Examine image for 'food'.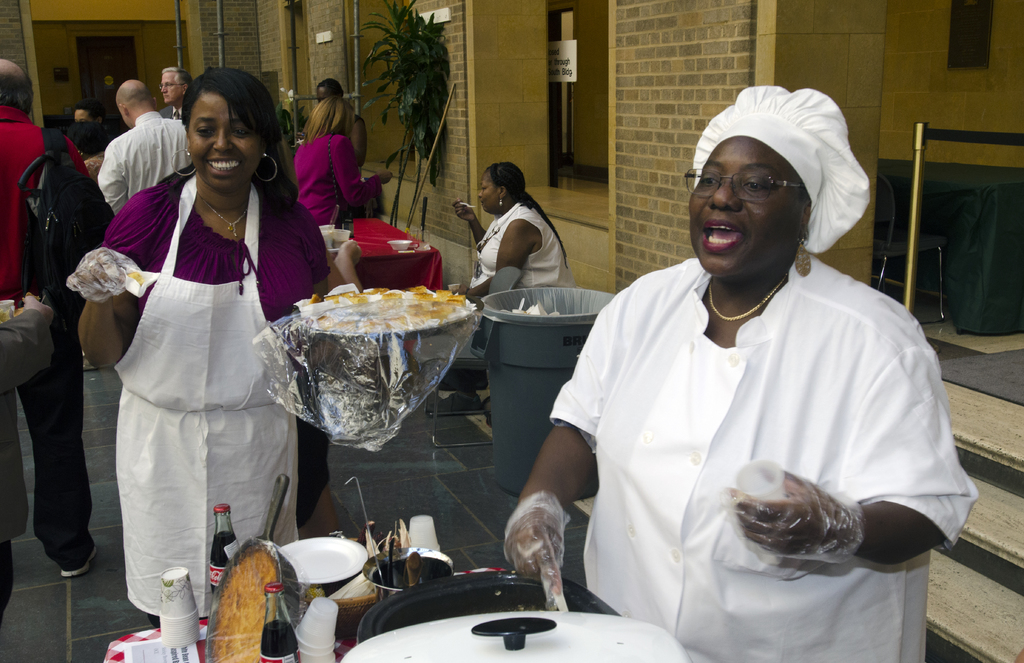
Examination result: 201, 548, 275, 644.
